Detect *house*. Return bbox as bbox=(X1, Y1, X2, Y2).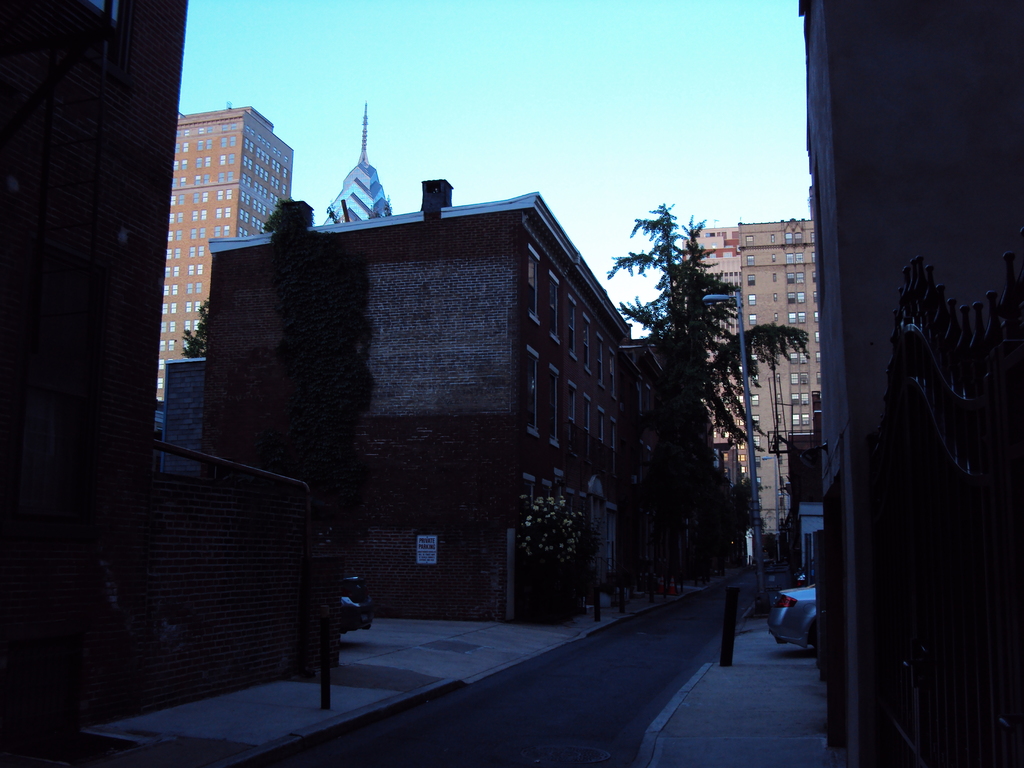
bbox=(163, 198, 662, 639).
